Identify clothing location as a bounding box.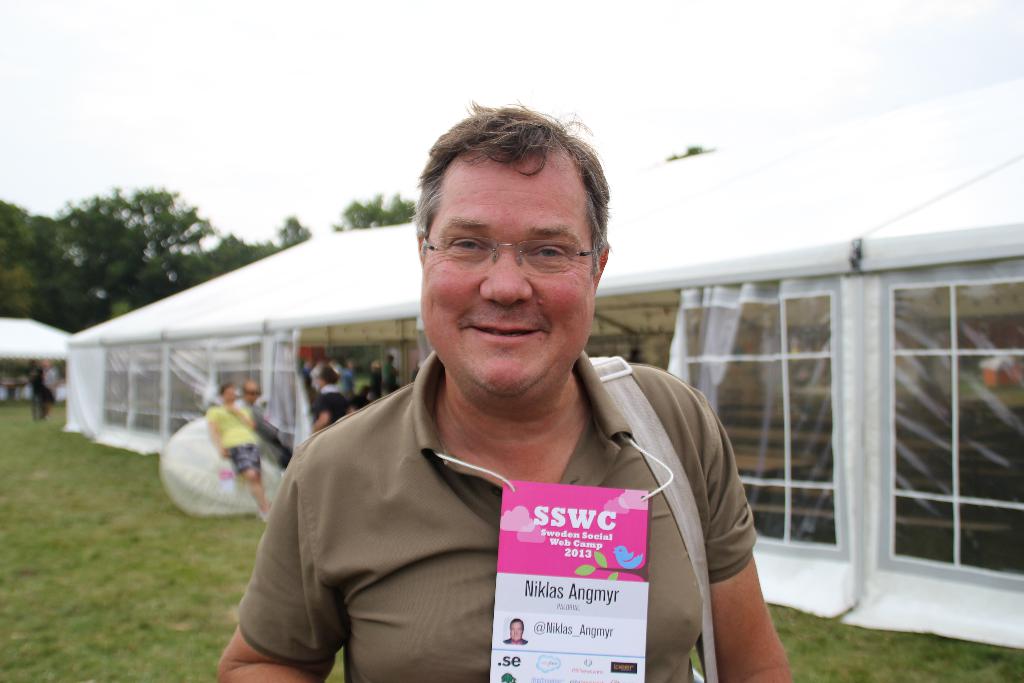
(202,391,257,441).
